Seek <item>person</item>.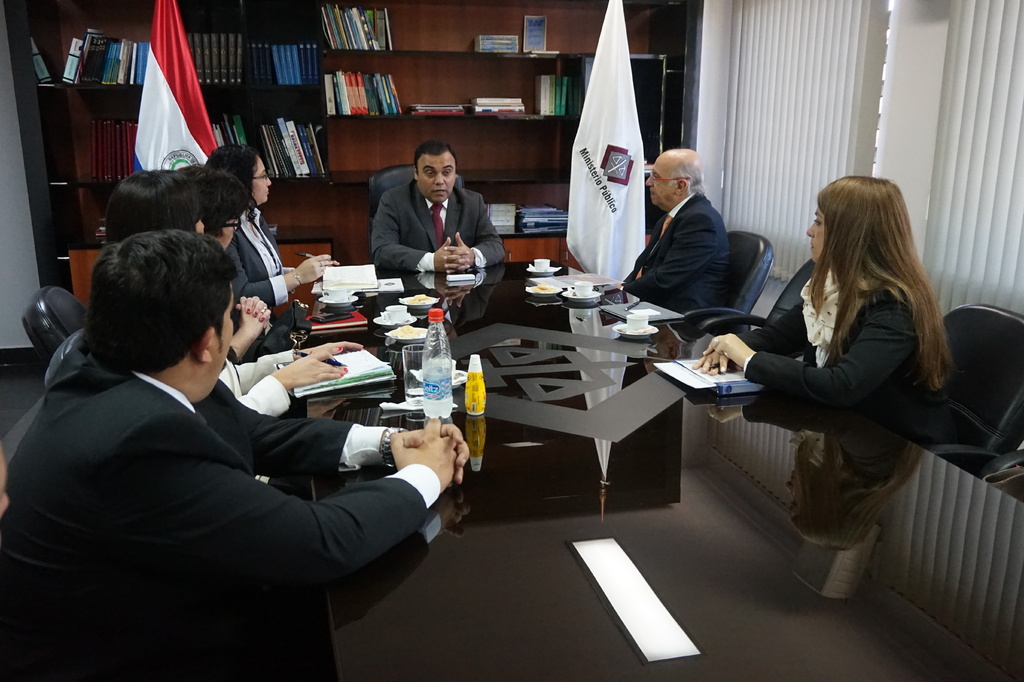
(left=106, top=170, right=360, bottom=494).
